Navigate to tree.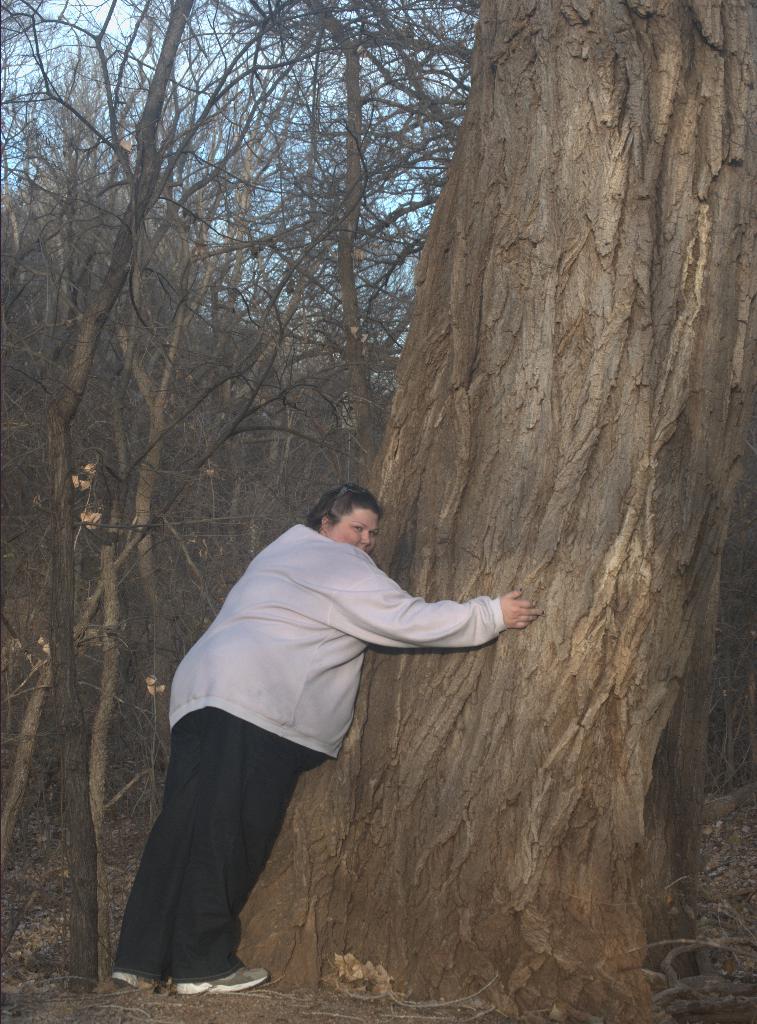
Navigation target: crop(233, 0, 756, 1020).
